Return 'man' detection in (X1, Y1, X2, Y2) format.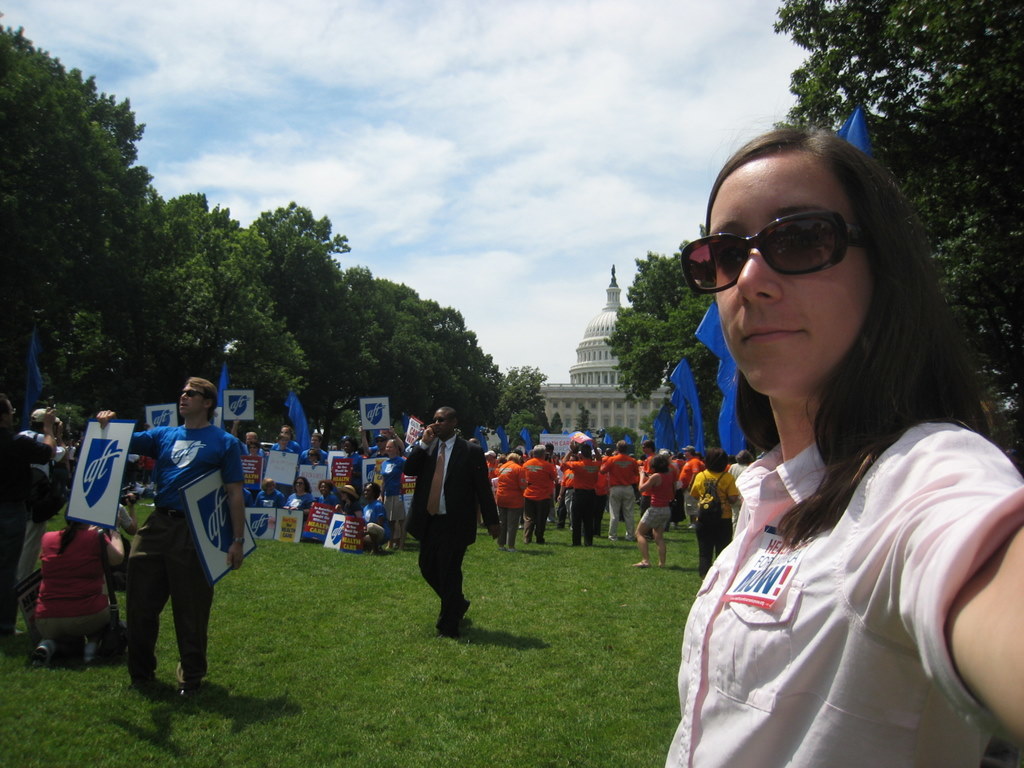
(518, 441, 559, 548).
